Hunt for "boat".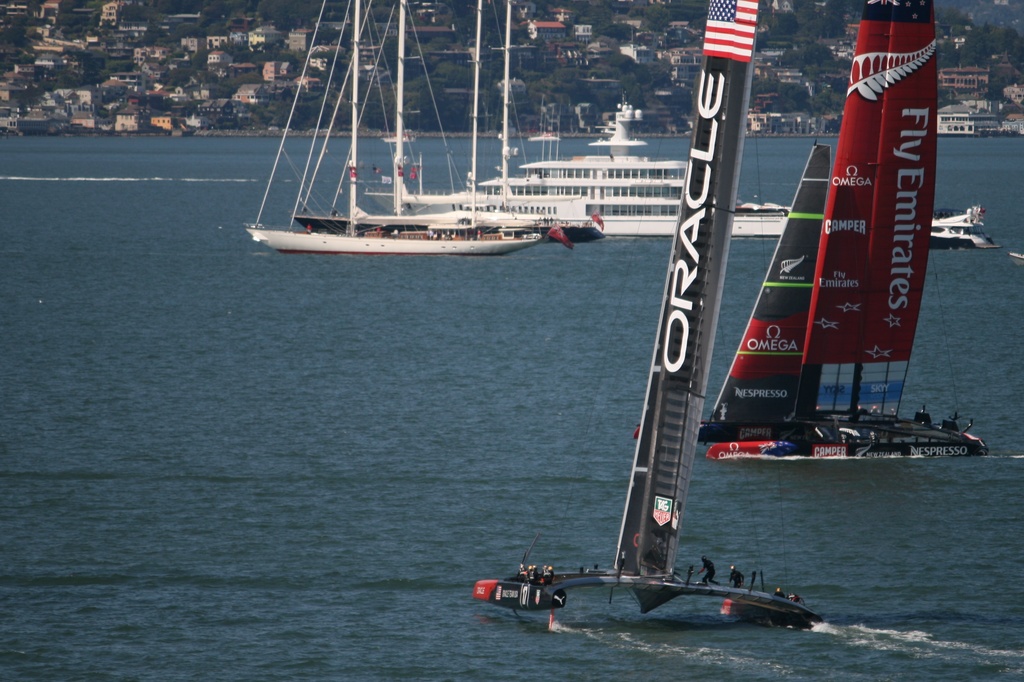
Hunted down at bbox=(400, 89, 985, 232).
